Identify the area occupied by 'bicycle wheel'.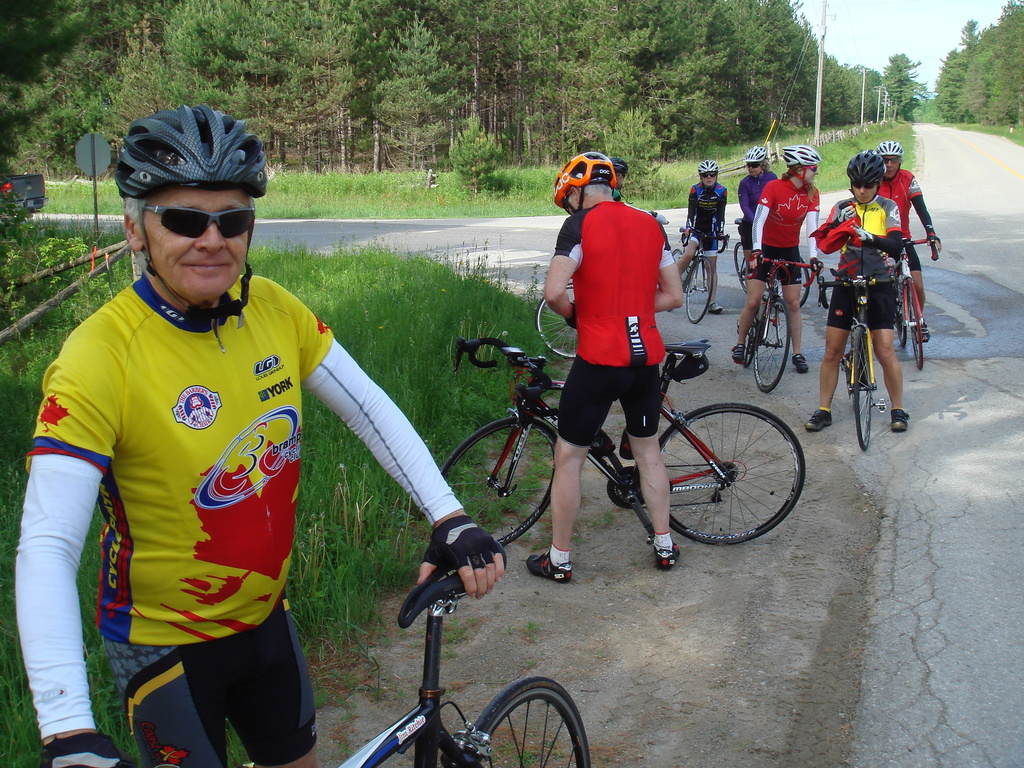
Area: bbox(684, 252, 715, 322).
